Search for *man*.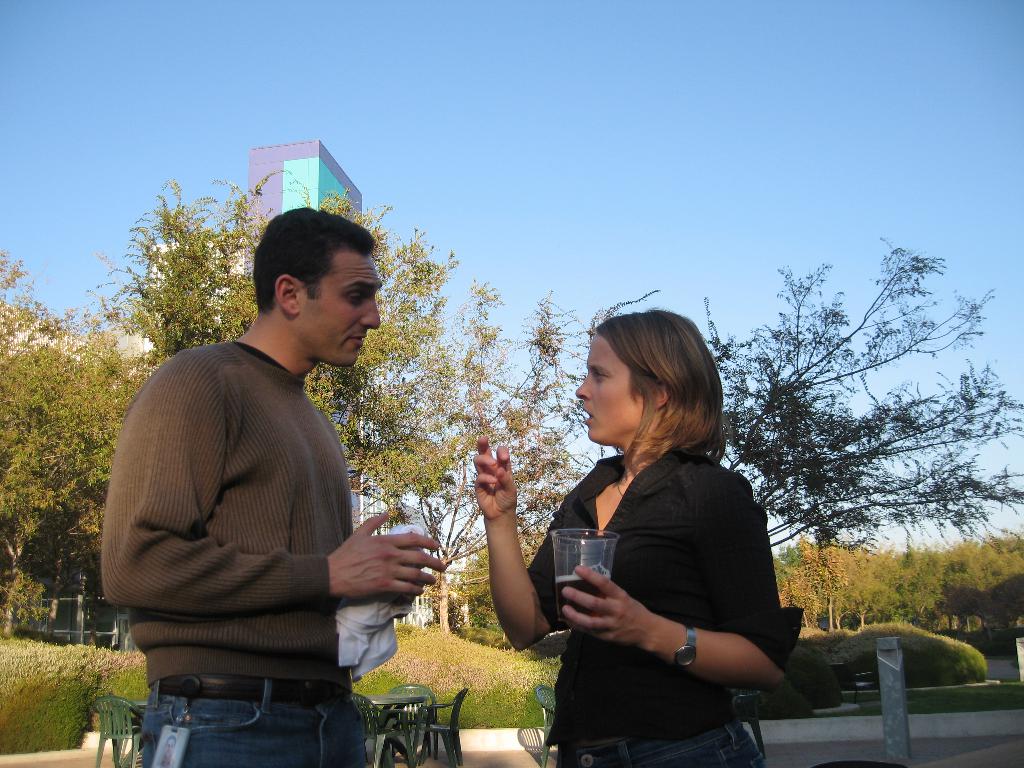
Found at left=157, top=735, right=177, bottom=767.
